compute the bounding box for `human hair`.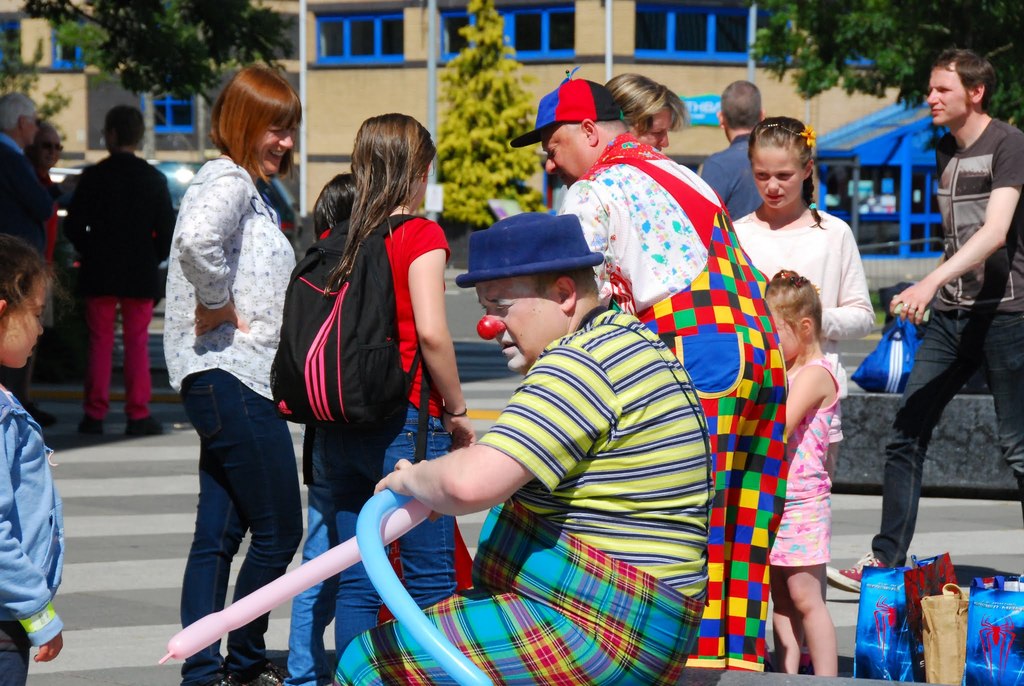
rect(0, 91, 39, 138).
